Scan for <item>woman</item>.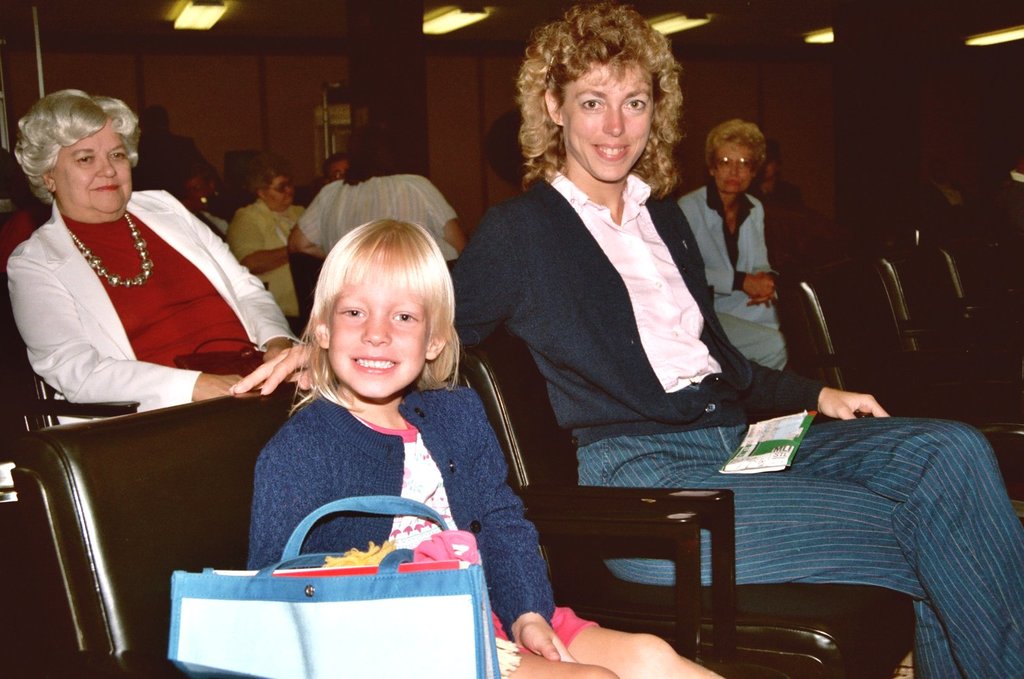
Scan result: detection(226, 150, 306, 329).
